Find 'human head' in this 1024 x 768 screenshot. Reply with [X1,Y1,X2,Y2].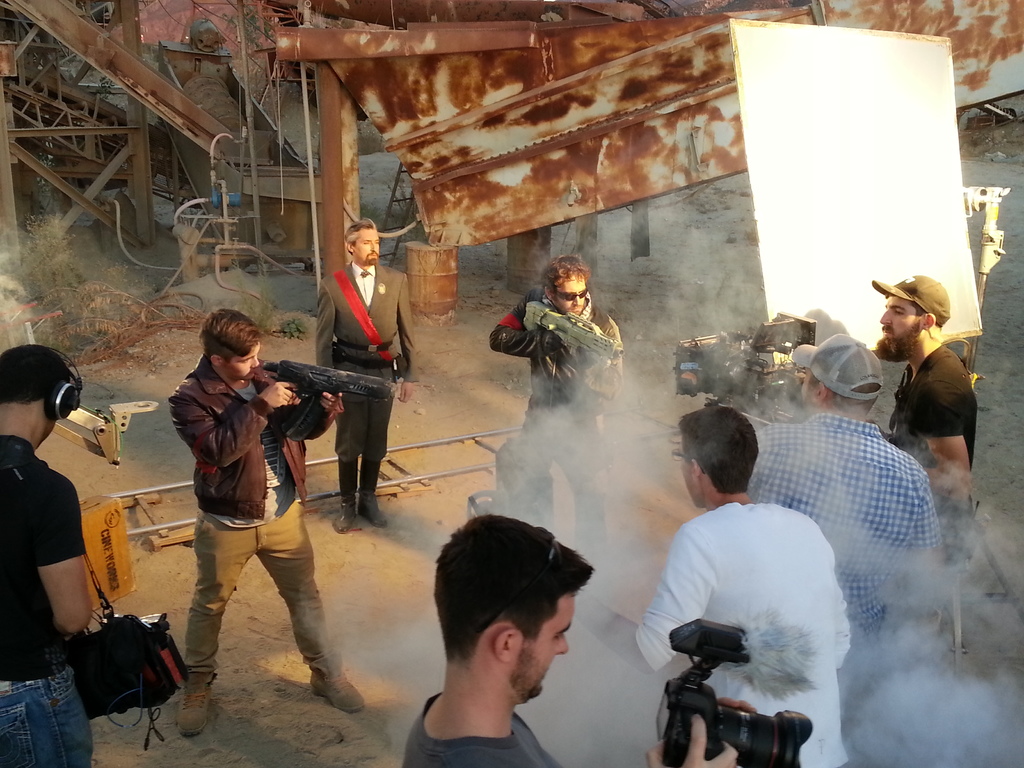
[868,271,952,362].
